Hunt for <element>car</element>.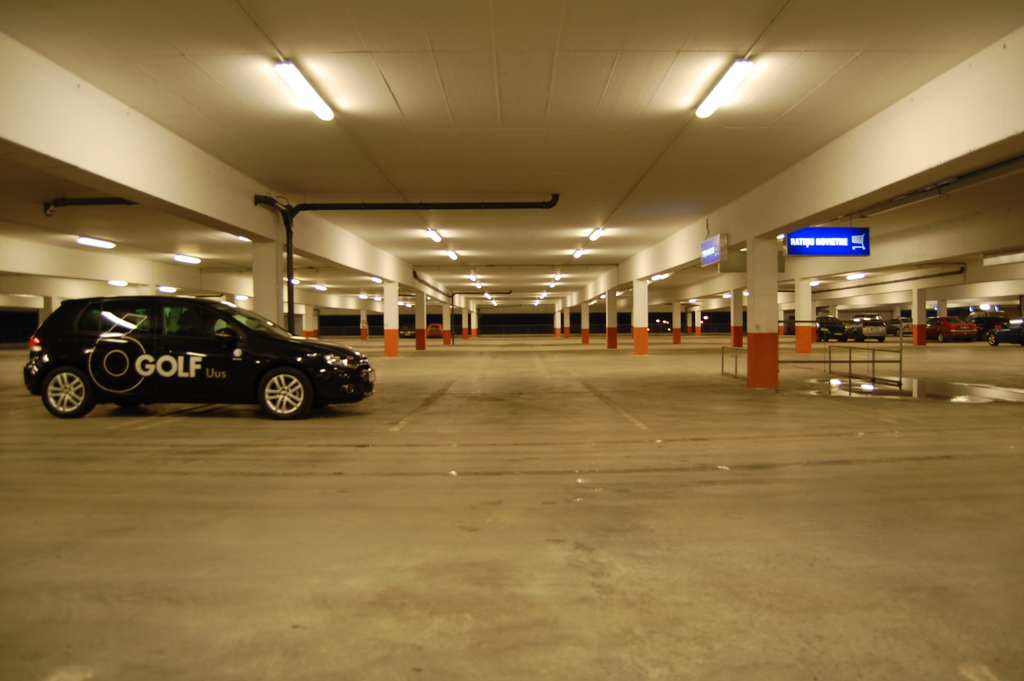
Hunted down at {"x1": 399, "y1": 324, "x2": 417, "y2": 338}.
